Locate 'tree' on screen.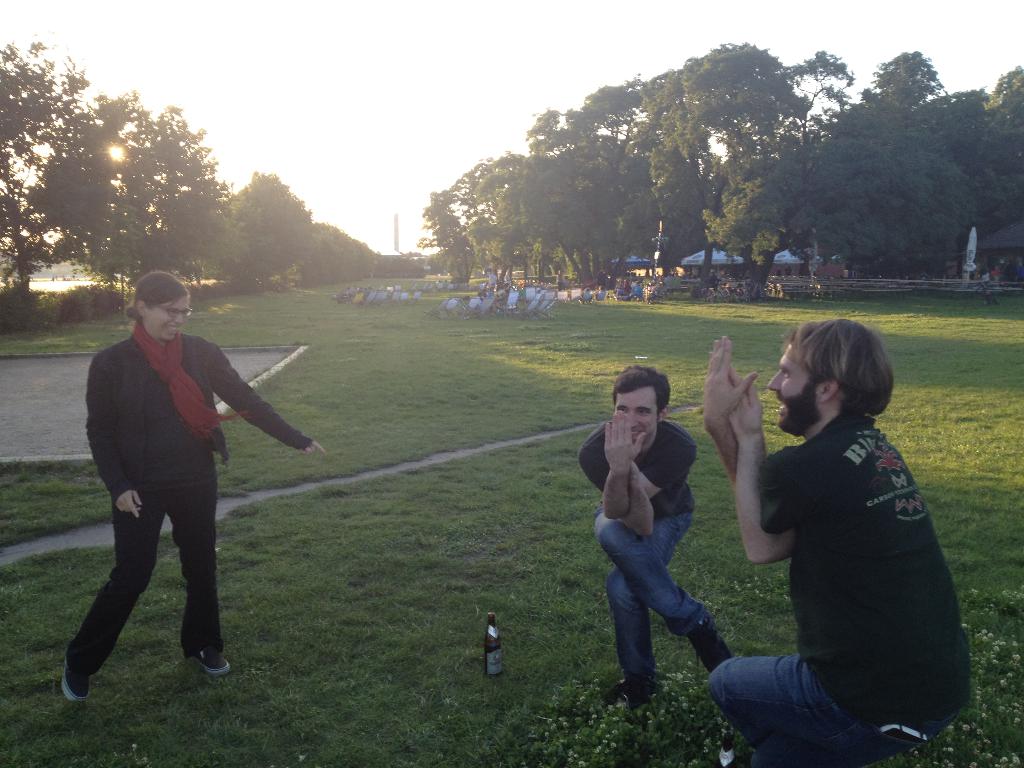
On screen at x1=856, y1=49, x2=945, y2=140.
